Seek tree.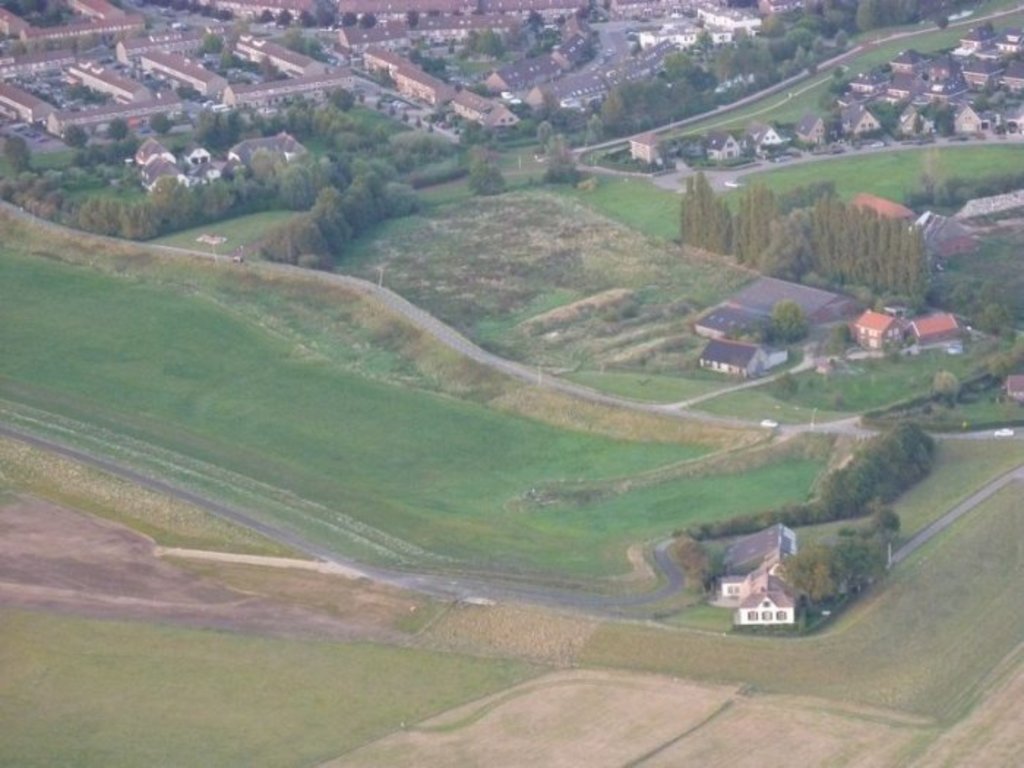
199, 25, 222, 59.
